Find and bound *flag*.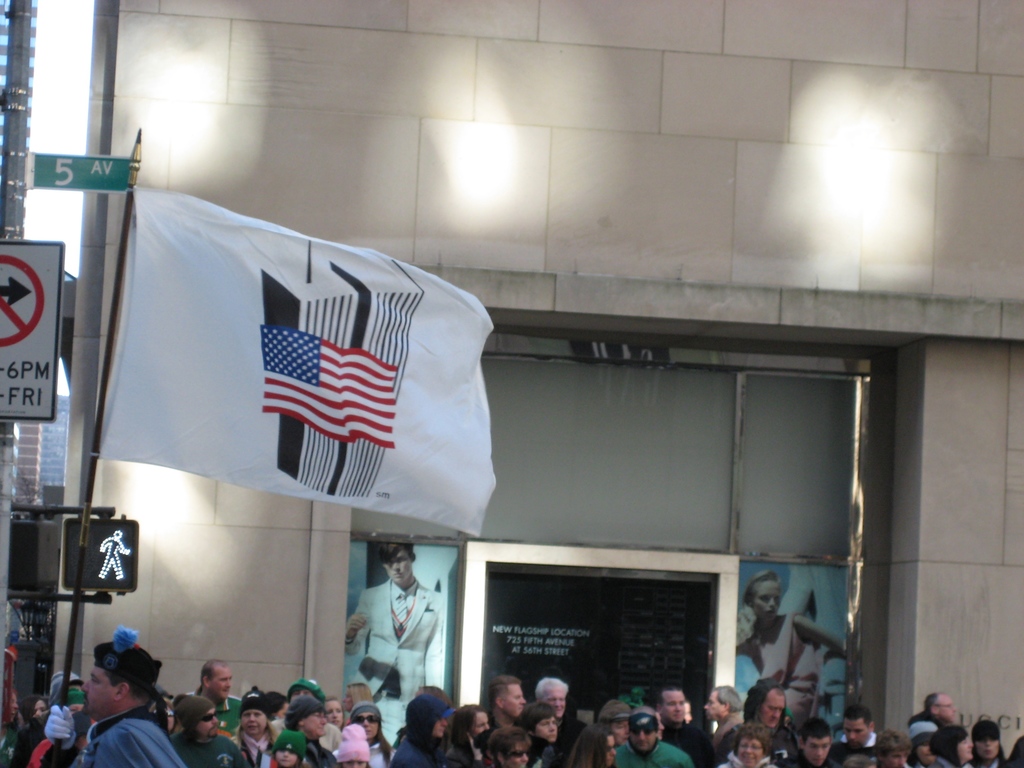
Bound: BBox(92, 182, 461, 541).
